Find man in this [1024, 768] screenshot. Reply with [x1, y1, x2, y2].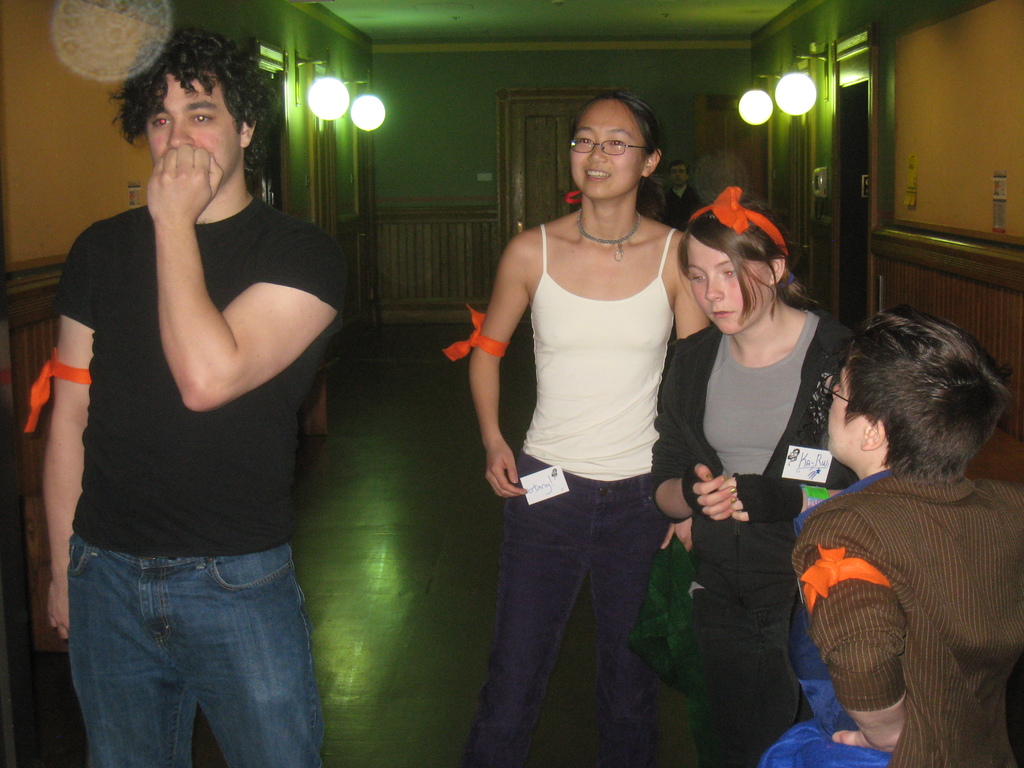
[22, 19, 349, 767].
